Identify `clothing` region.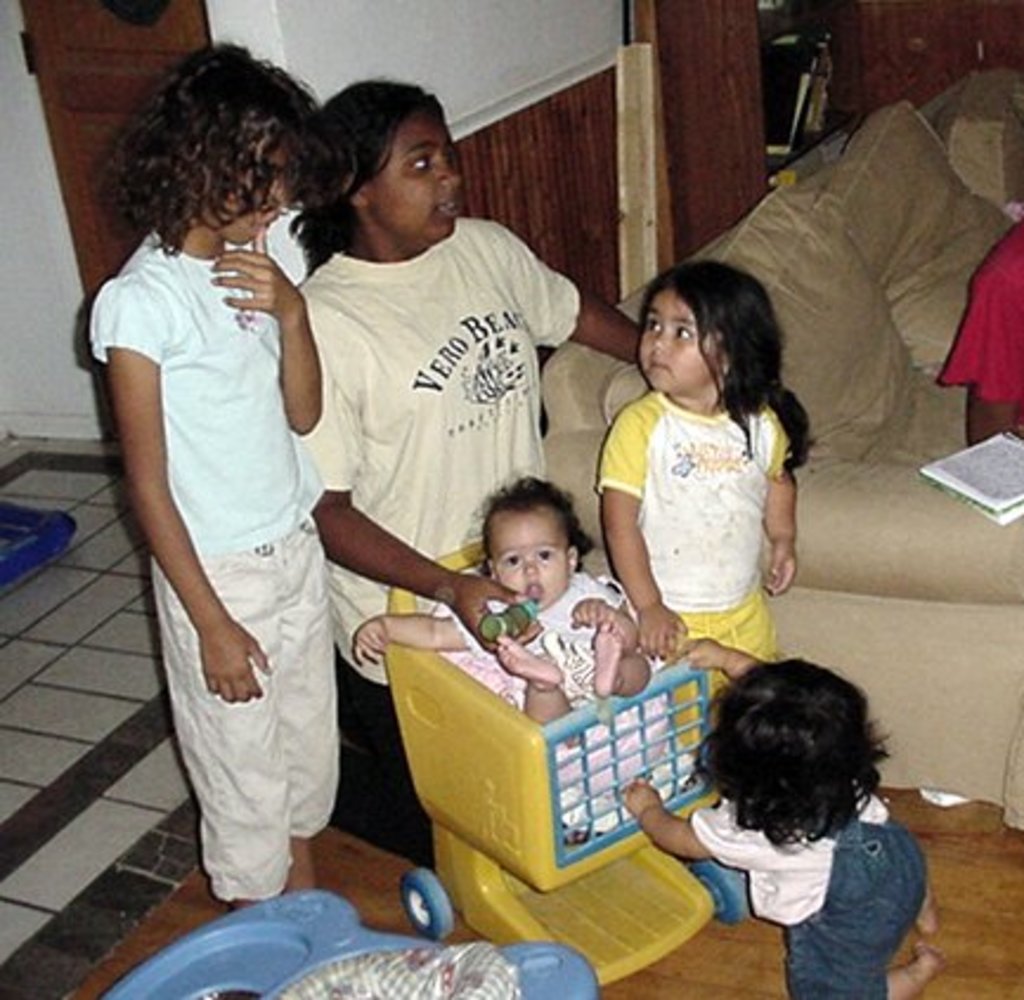
Region: x1=442 y1=570 x2=636 y2=719.
